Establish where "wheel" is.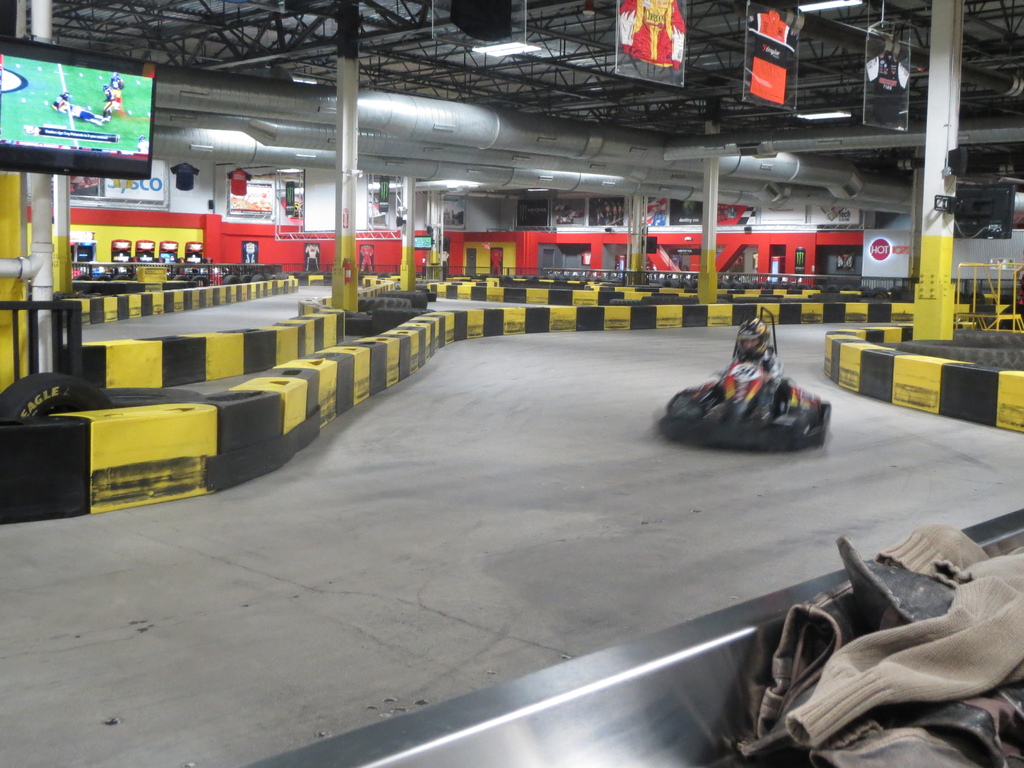
Established at {"x1": 4, "y1": 367, "x2": 117, "y2": 412}.
